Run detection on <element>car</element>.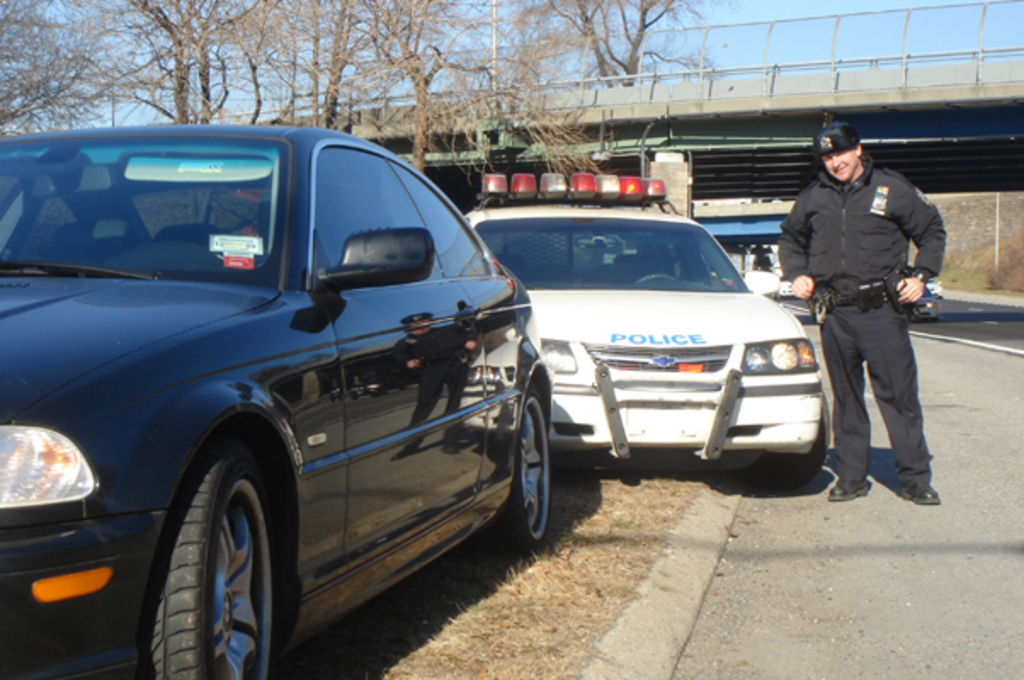
Result: [924,277,944,296].
